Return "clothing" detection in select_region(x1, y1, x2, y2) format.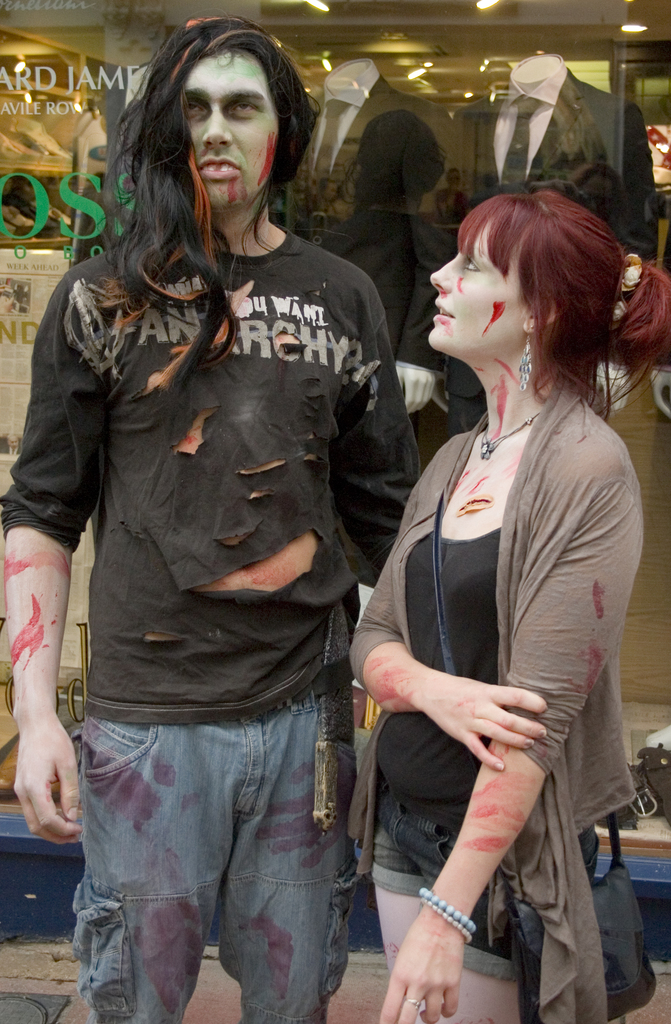
select_region(280, 66, 453, 388).
